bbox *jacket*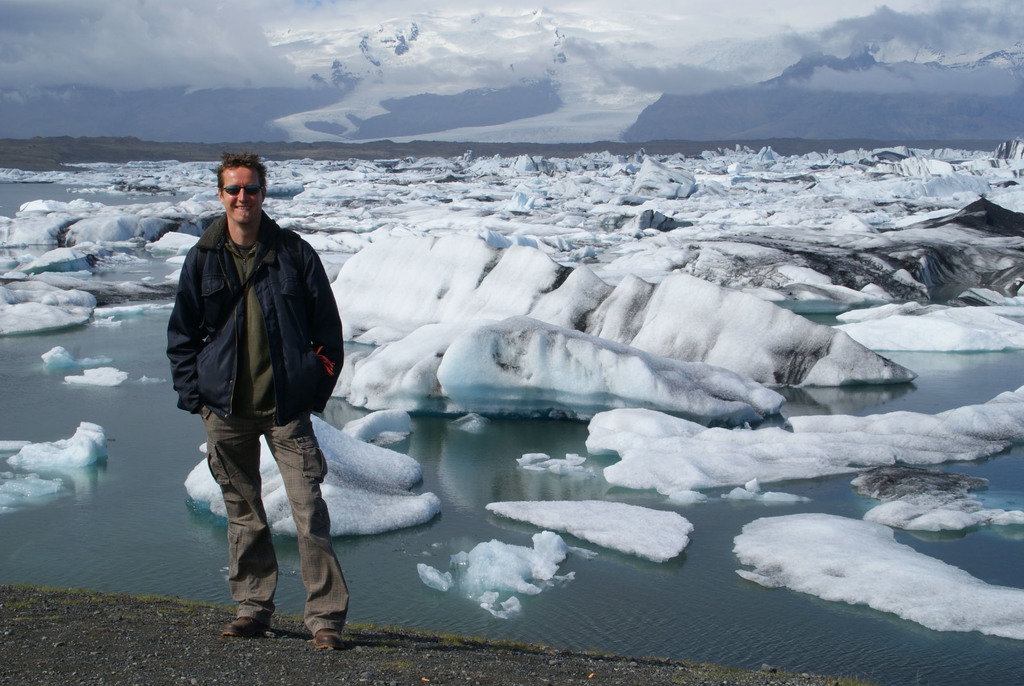
detection(156, 170, 330, 420)
